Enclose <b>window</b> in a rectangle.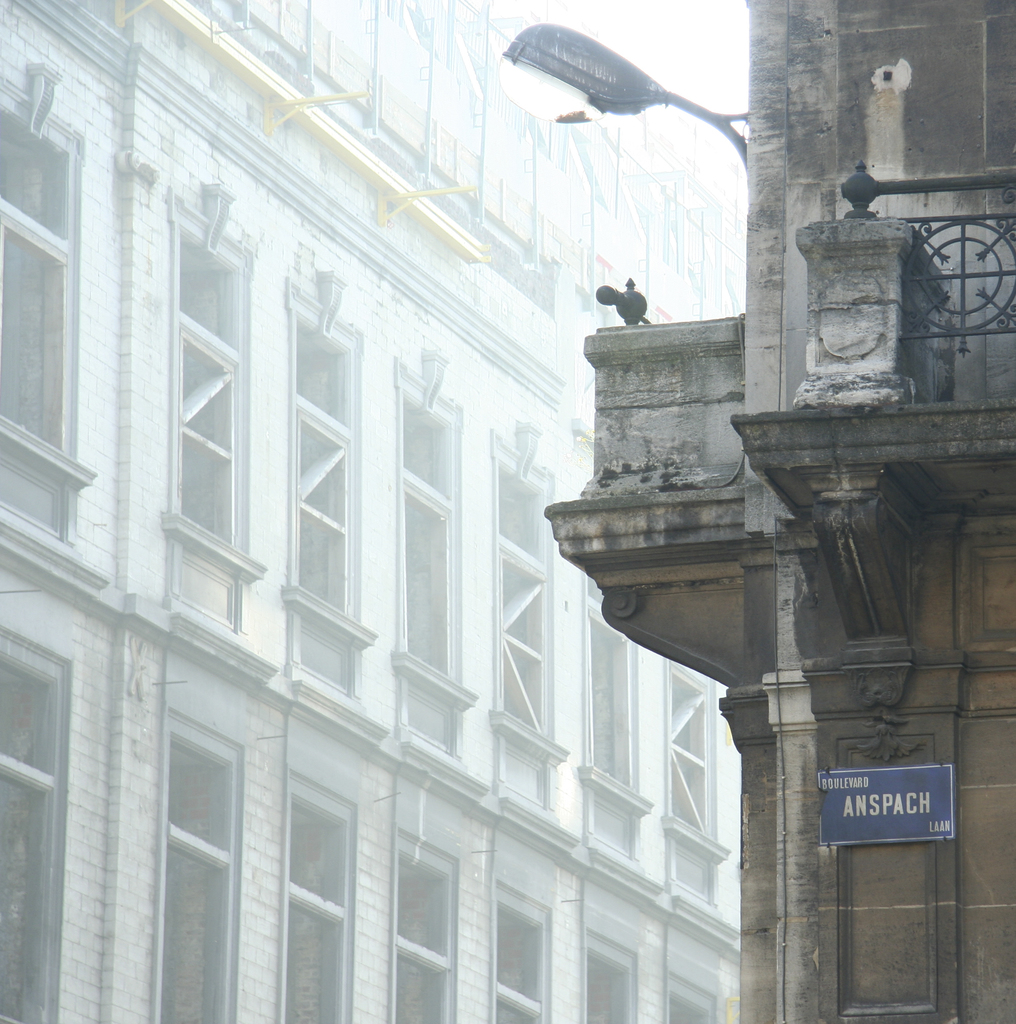
BBox(486, 435, 550, 737).
